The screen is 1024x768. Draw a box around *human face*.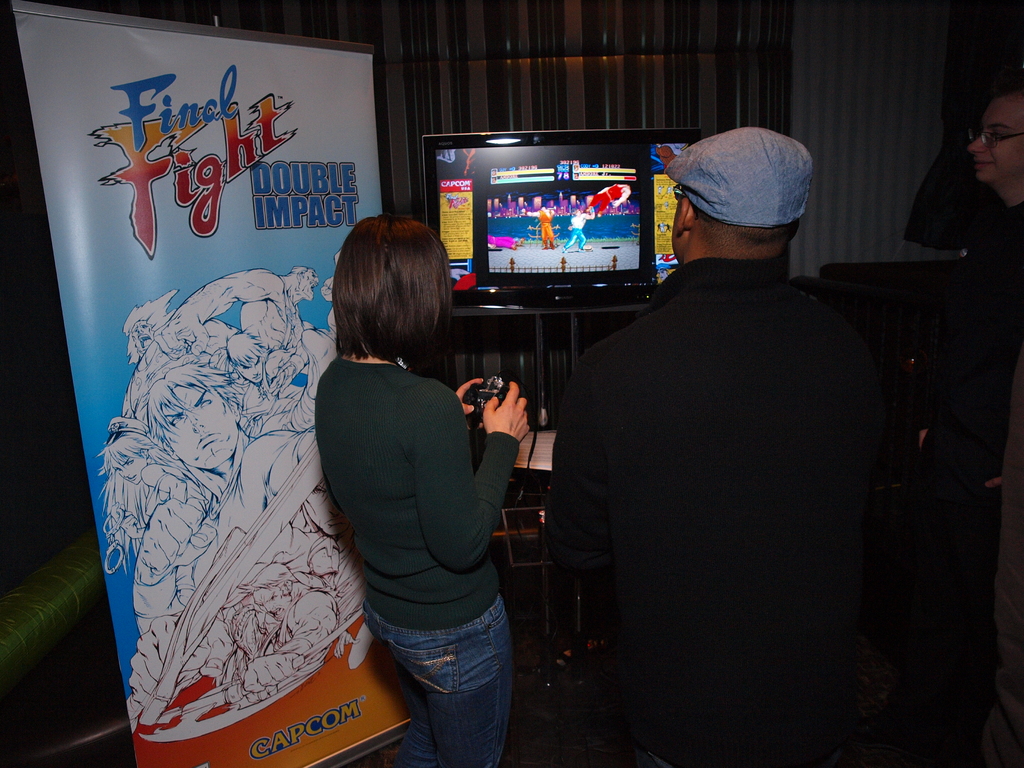
(x1=161, y1=385, x2=241, y2=469).
